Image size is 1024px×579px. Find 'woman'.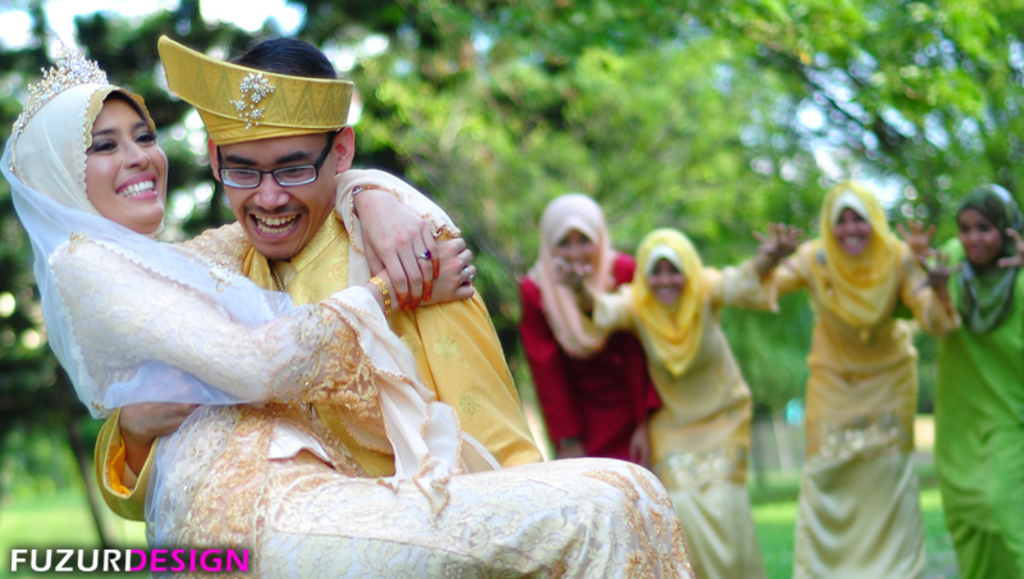
521 197 660 469.
